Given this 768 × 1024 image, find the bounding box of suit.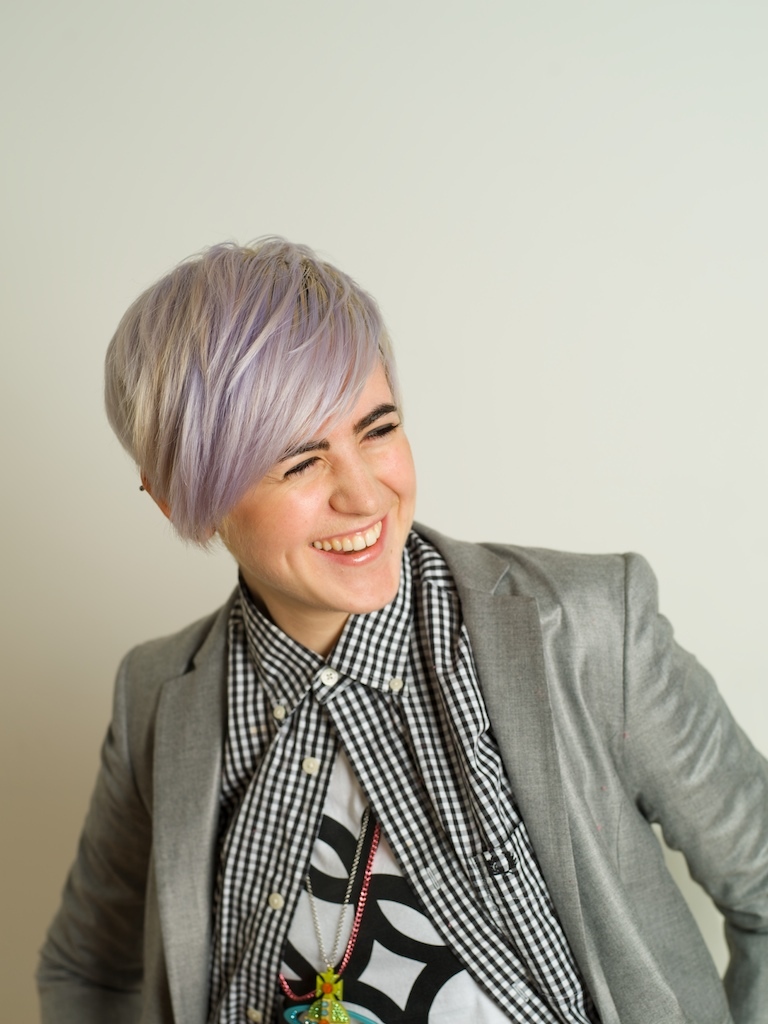
l=64, t=506, r=681, b=1023.
